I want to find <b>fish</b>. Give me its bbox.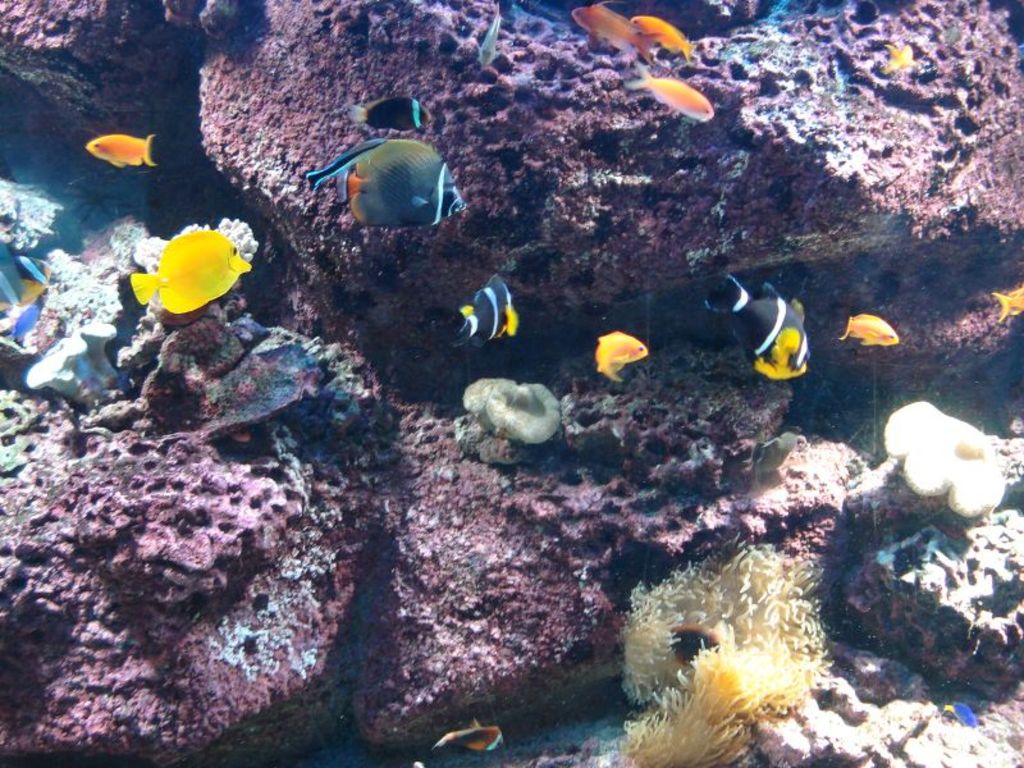
<box>0,247,56,306</box>.
